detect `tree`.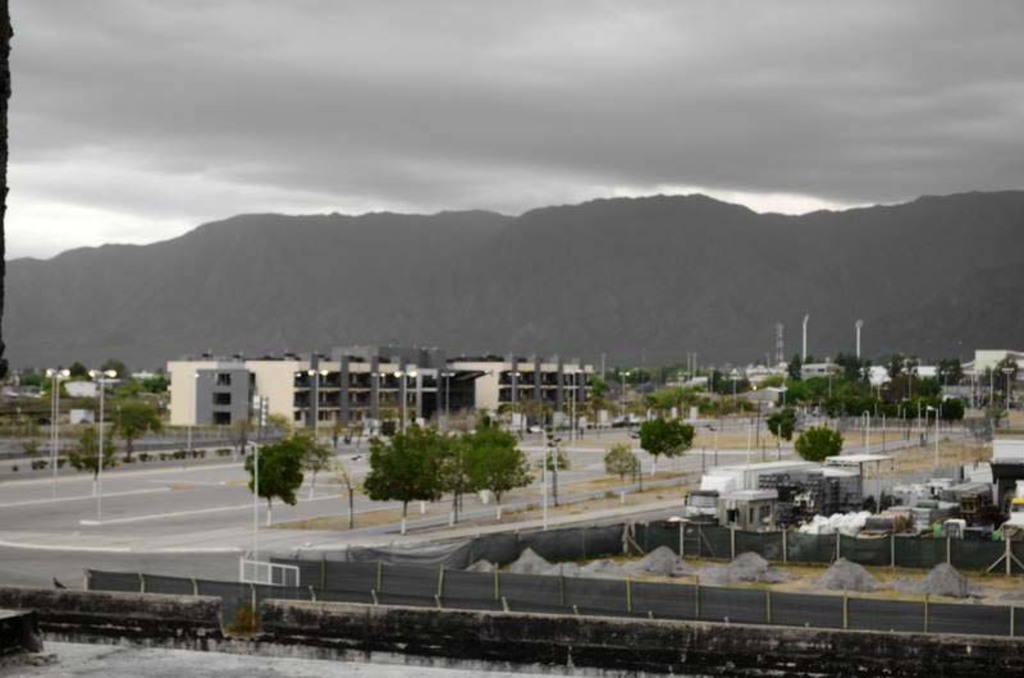
Detected at [449, 426, 545, 522].
